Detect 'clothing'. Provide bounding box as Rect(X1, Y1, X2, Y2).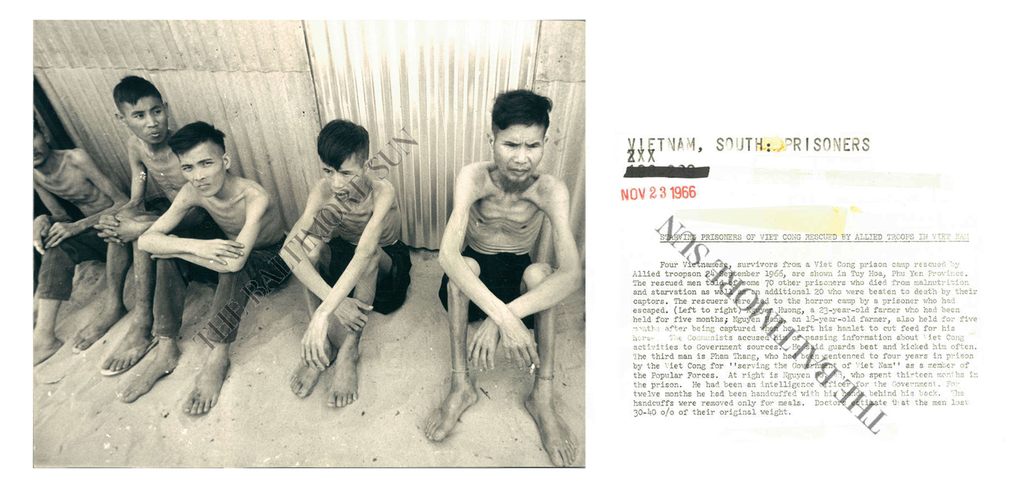
Rect(96, 184, 184, 284).
